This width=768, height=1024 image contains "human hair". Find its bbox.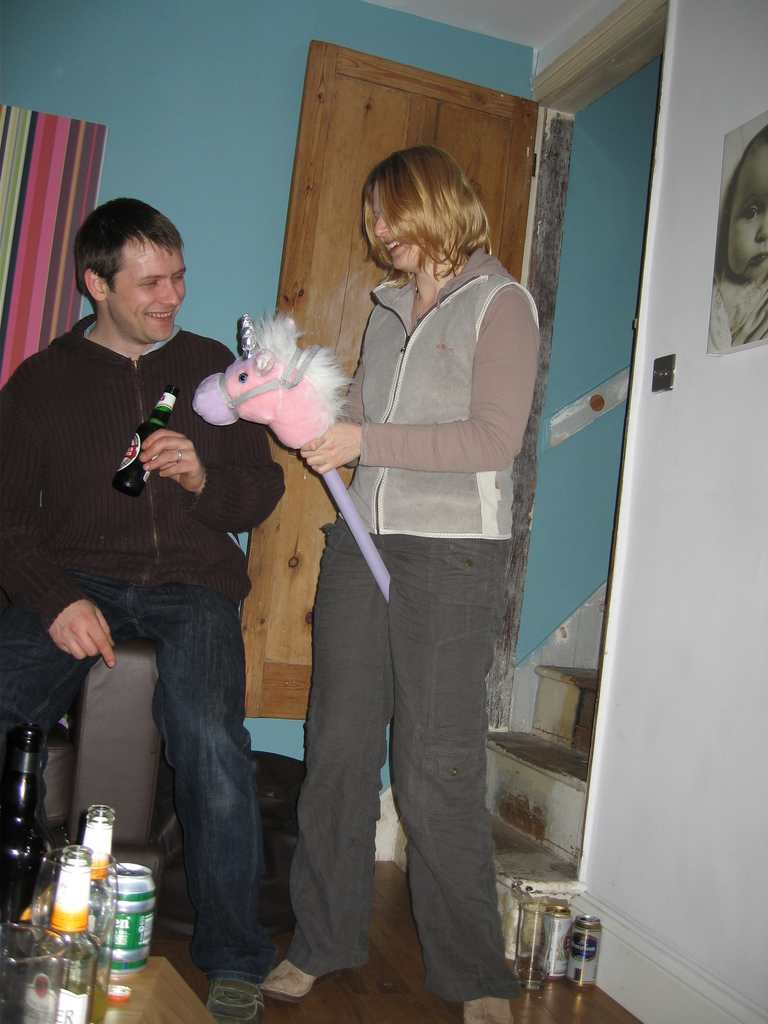
<box>360,147,493,283</box>.
